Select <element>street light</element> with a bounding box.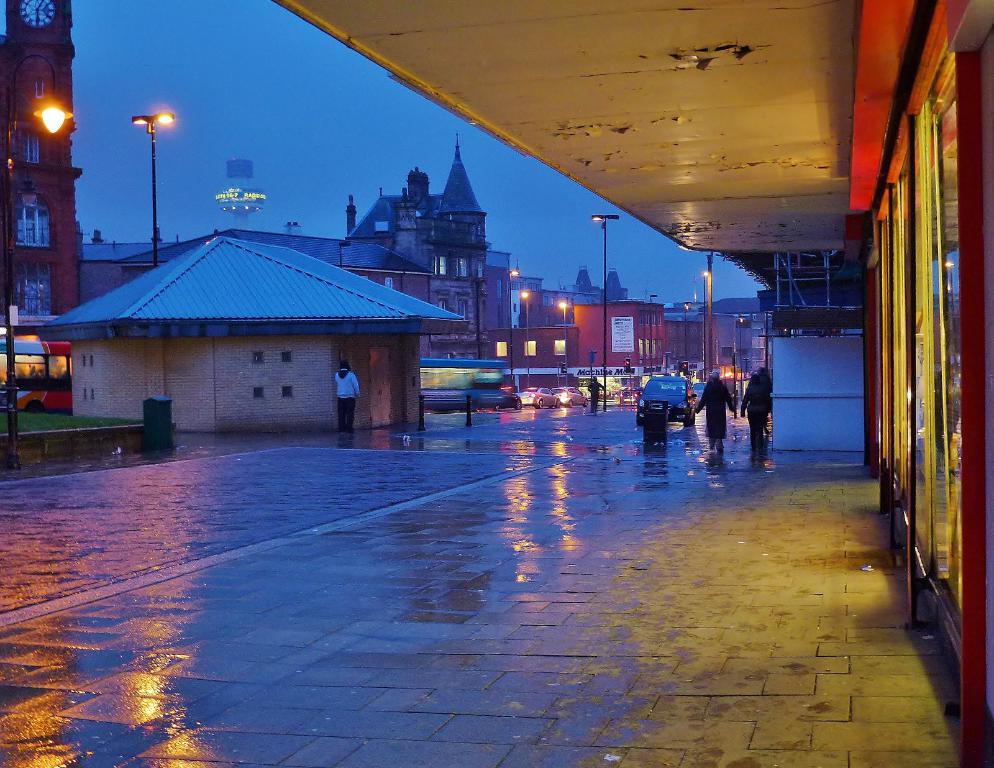
<bbox>521, 286, 529, 389</bbox>.
